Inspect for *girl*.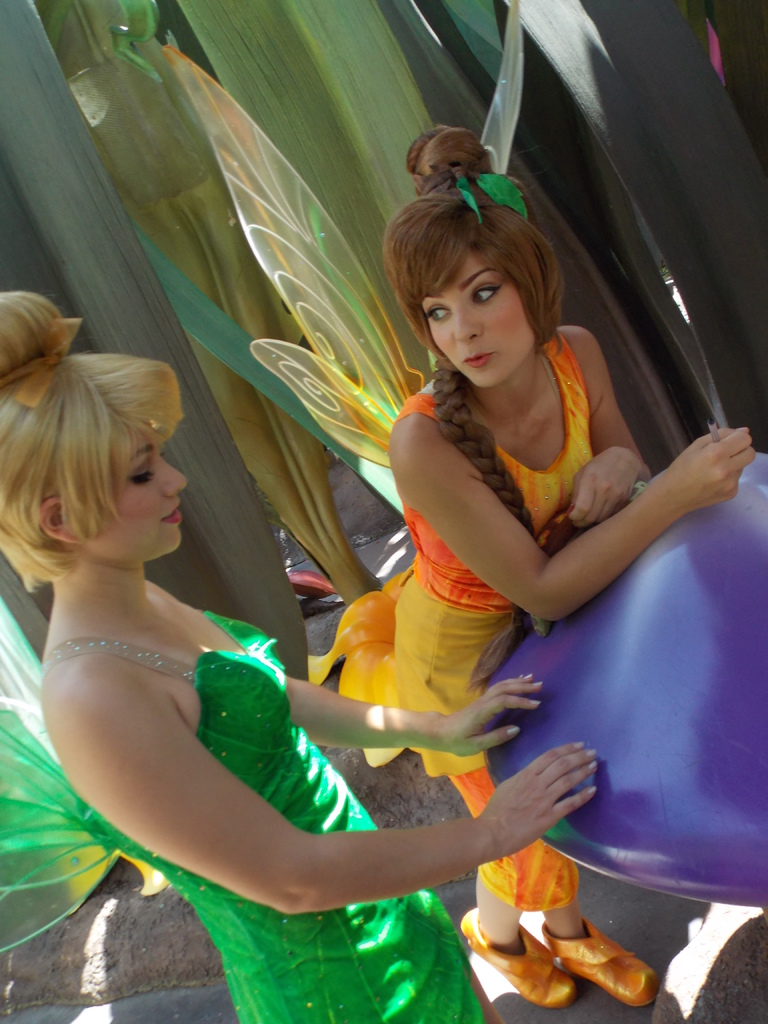
Inspection: Rect(0, 282, 596, 1023).
